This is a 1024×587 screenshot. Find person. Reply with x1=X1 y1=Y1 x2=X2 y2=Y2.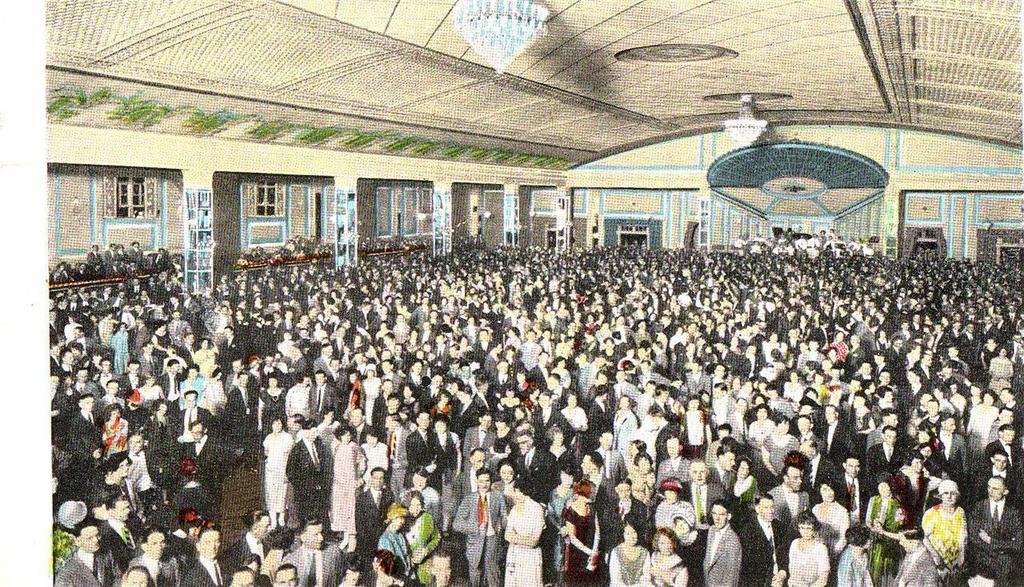
x1=605 y1=514 x2=650 y2=586.
